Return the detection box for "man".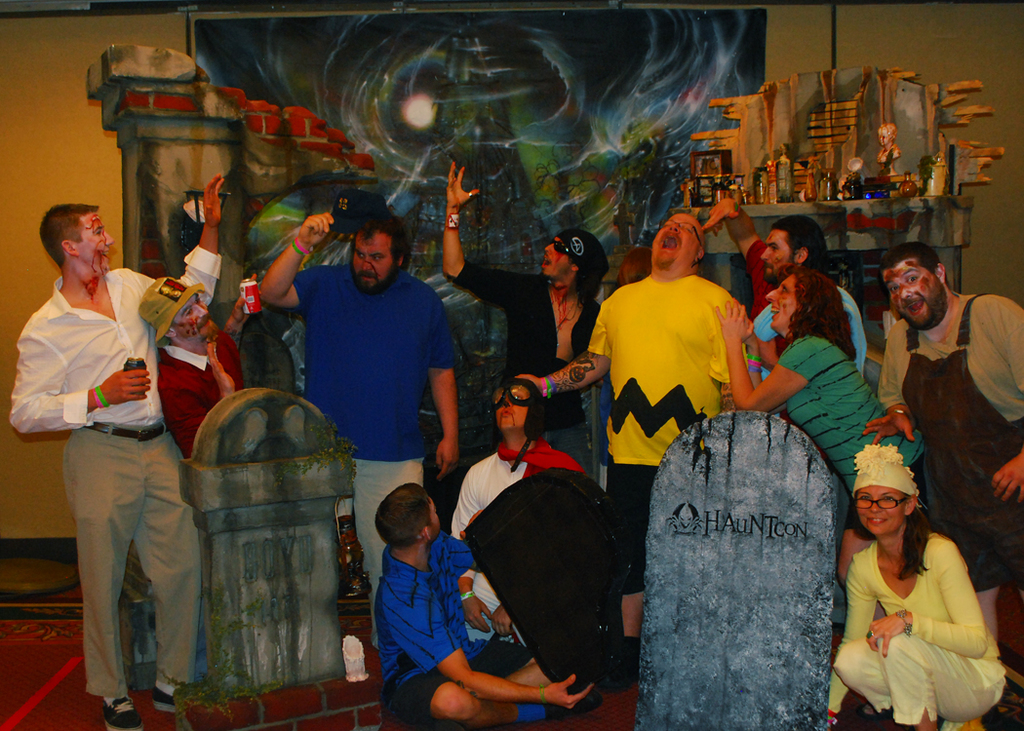
bbox=[370, 481, 588, 730].
